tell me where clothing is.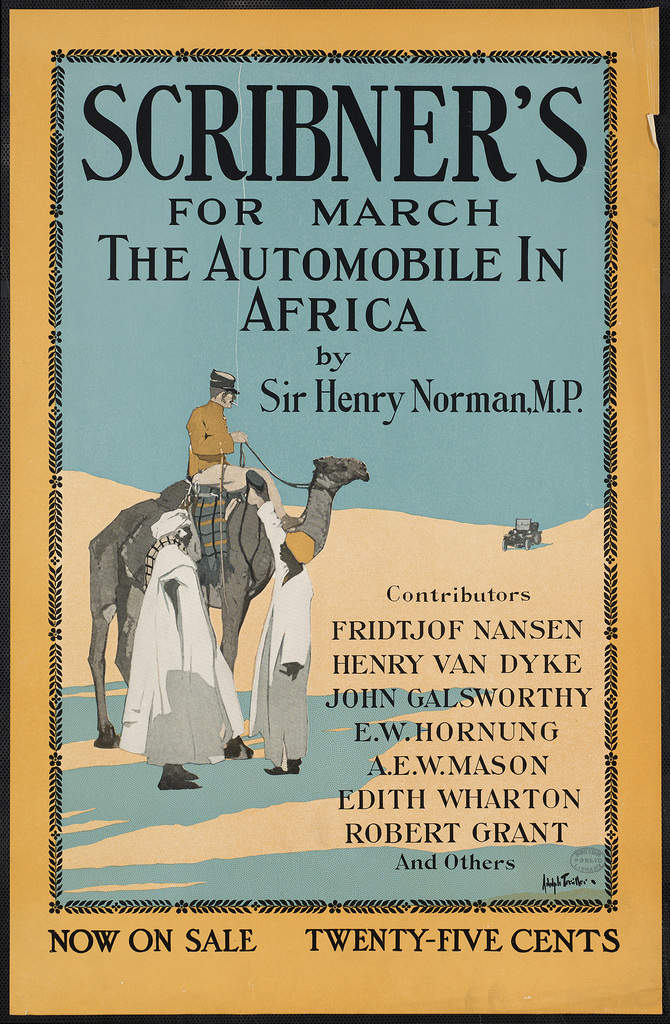
clothing is at (252, 498, 312, 765).
